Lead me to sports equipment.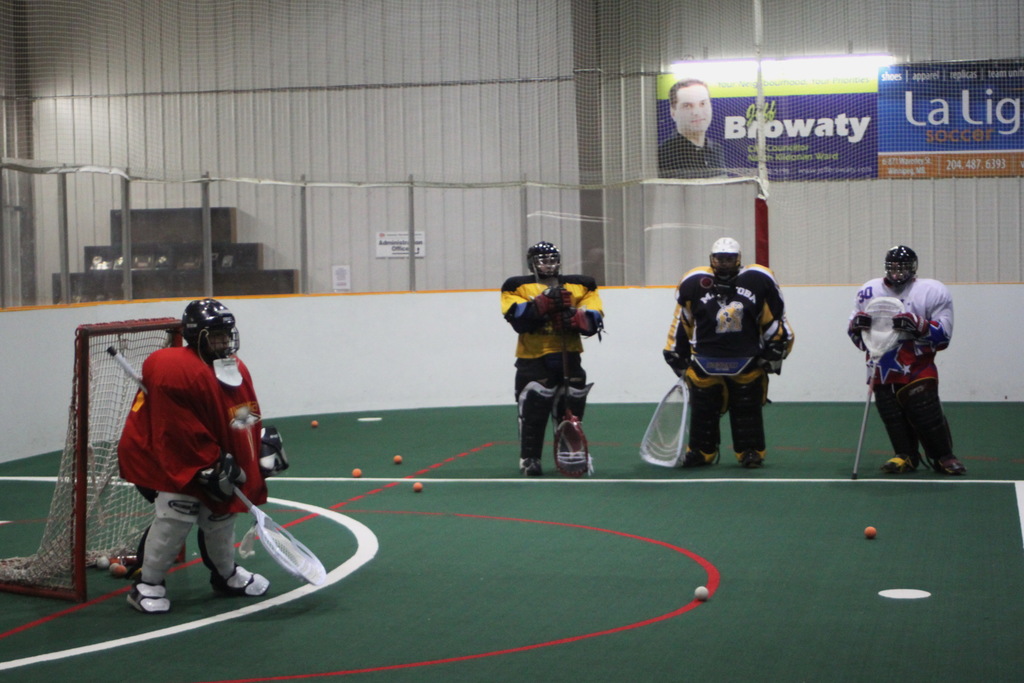
Lead to (352, 466, 364, 477).
